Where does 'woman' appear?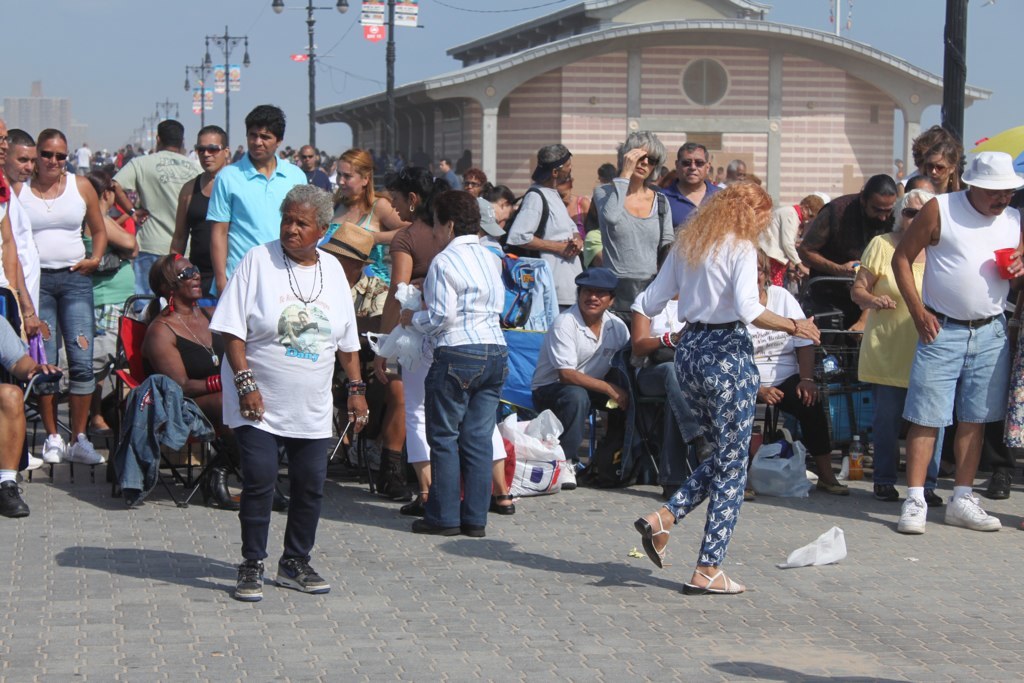
Appears at l=594, t=130, r=671, b=320.
